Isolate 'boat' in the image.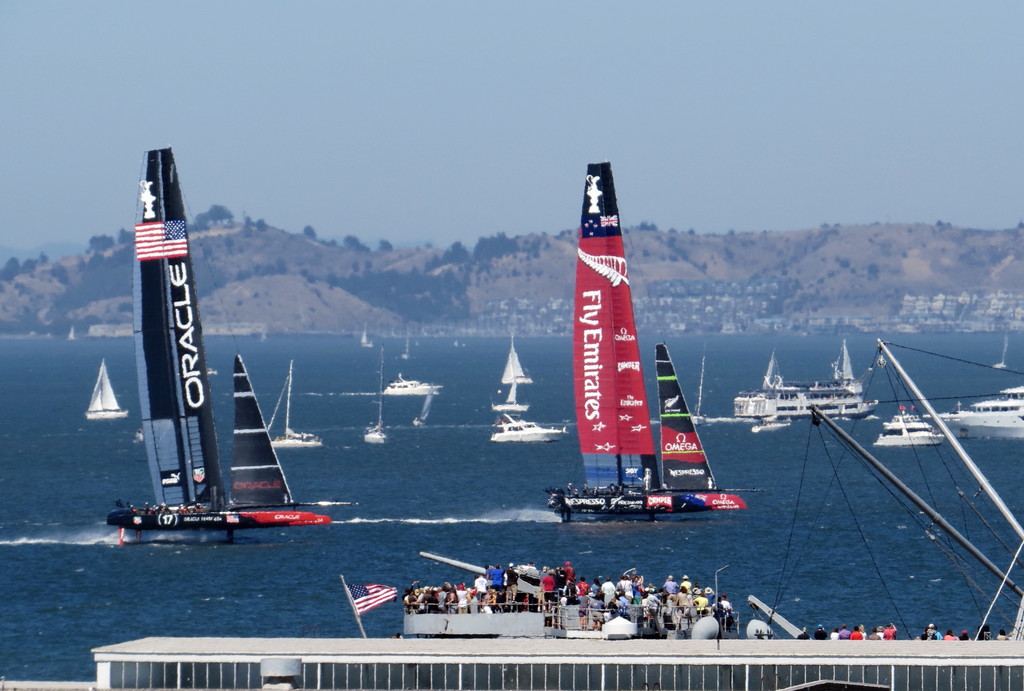
Isolated region: 71:325:77:341.
